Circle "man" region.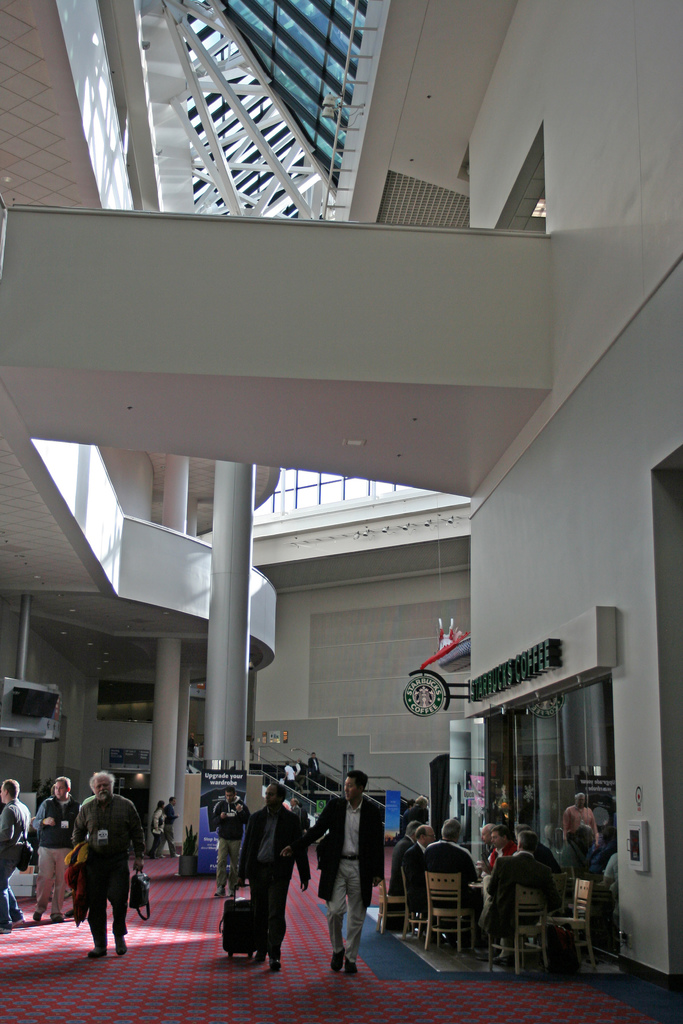
Region: bbox=(490, 827, 543, 929).
